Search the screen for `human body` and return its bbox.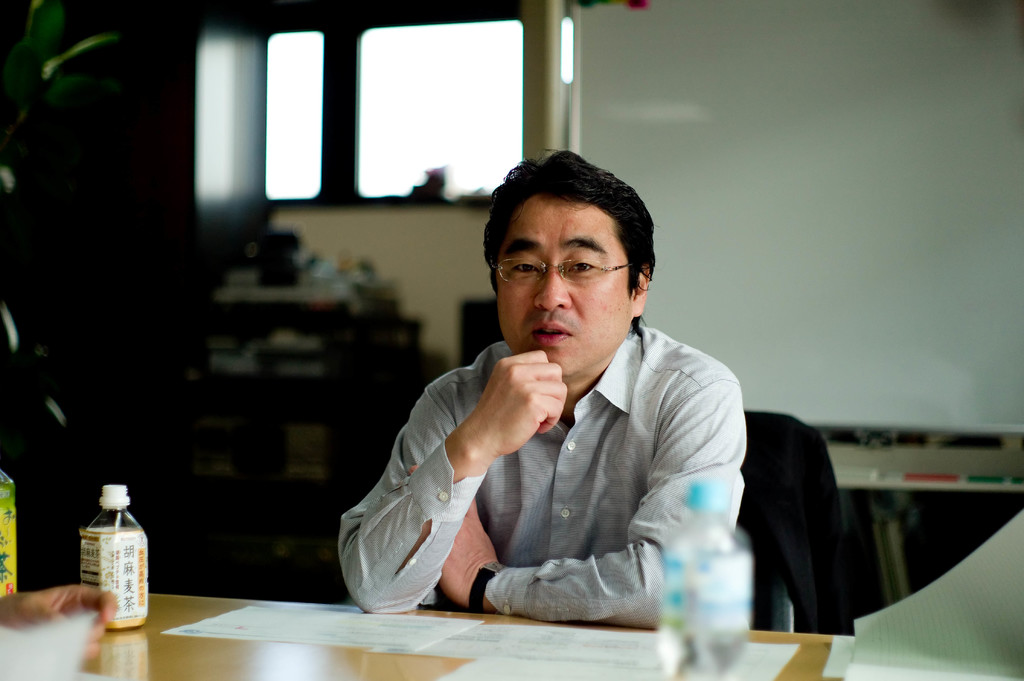
Found: box=[339, 201, 786, 653].
